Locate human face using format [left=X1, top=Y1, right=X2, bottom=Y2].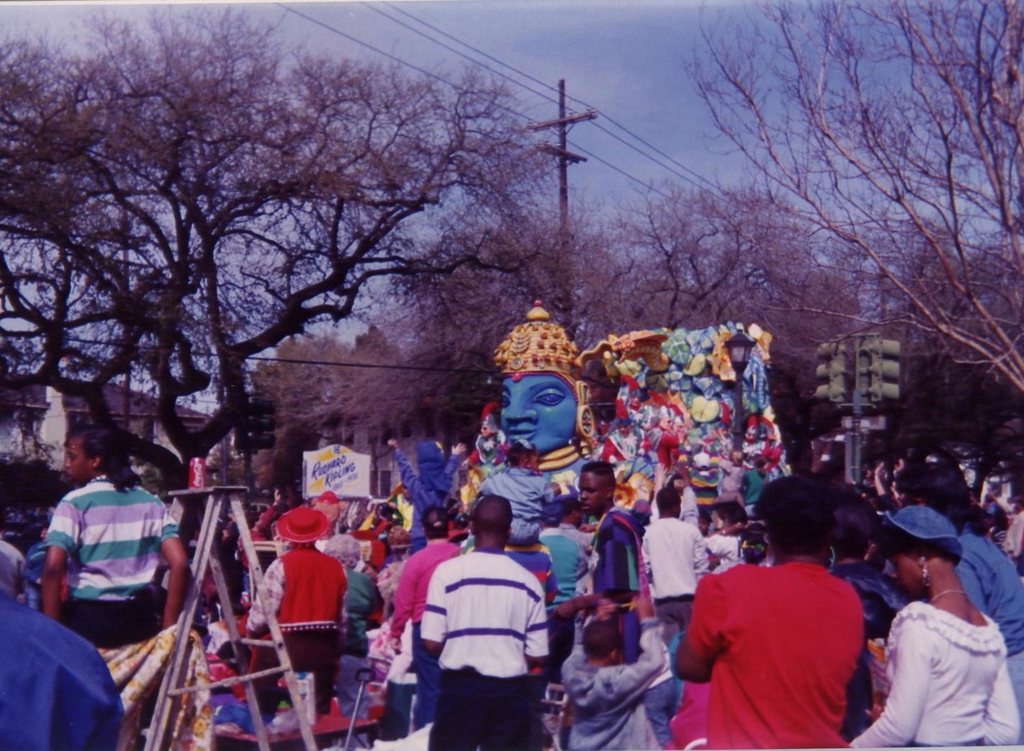
[left=481, top=425, right=491, bottom=436].
